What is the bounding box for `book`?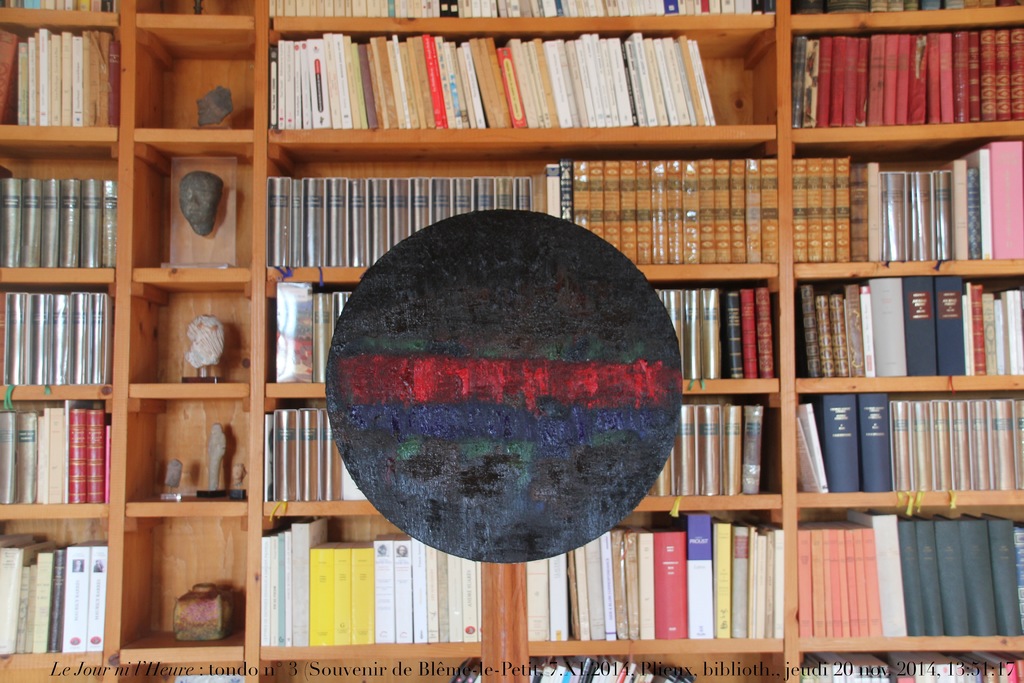
<bbox>812, 391, 856, 493</bbox>.
